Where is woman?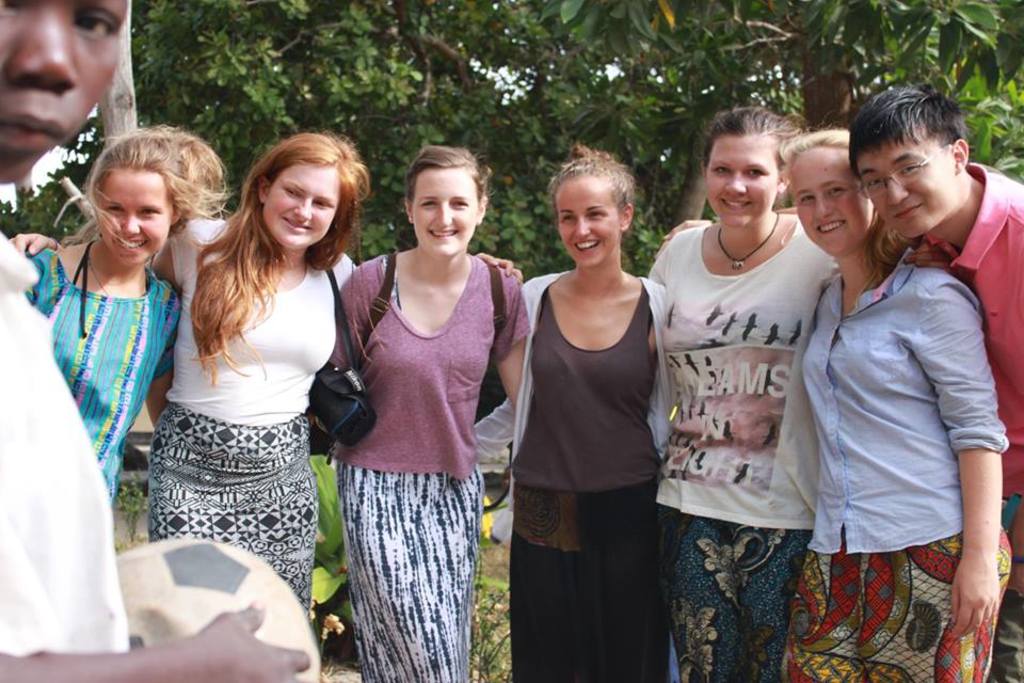
(x1=7, y1=131, x2=235, y2=519).
